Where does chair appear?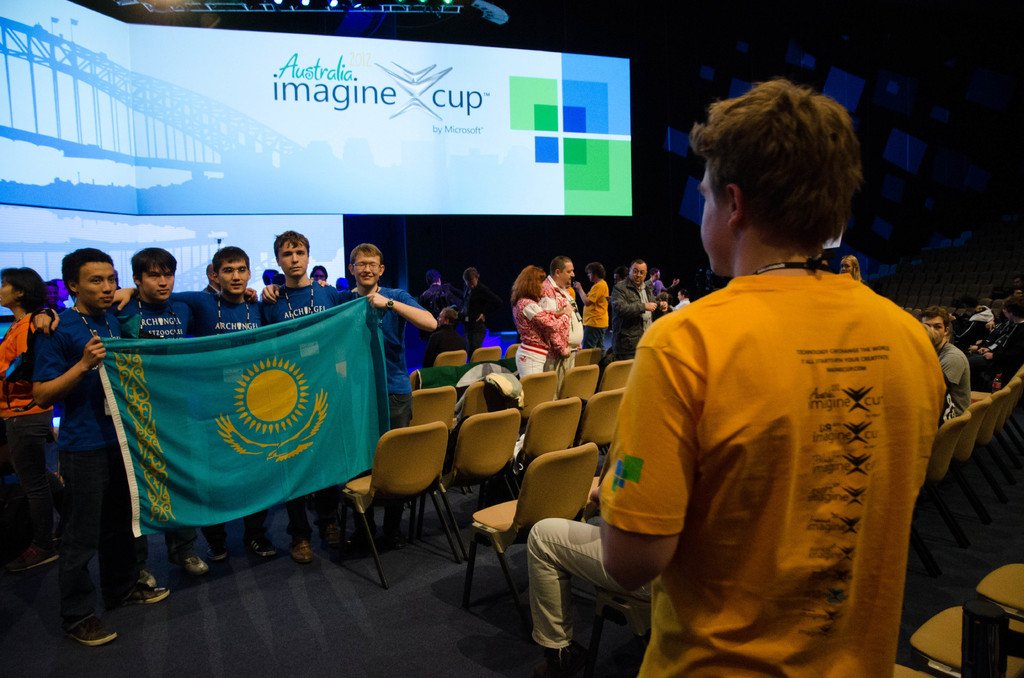
Appears at bbox=(519, 370, 561, 425).
